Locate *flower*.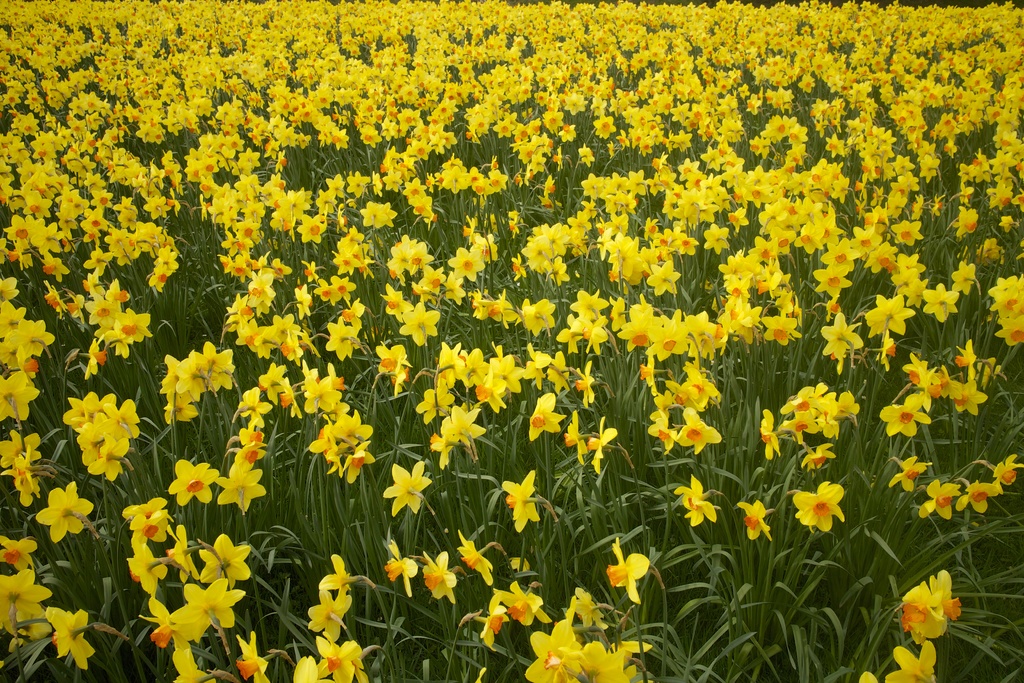
Bounding box: region(893, 567, 963, 646).
